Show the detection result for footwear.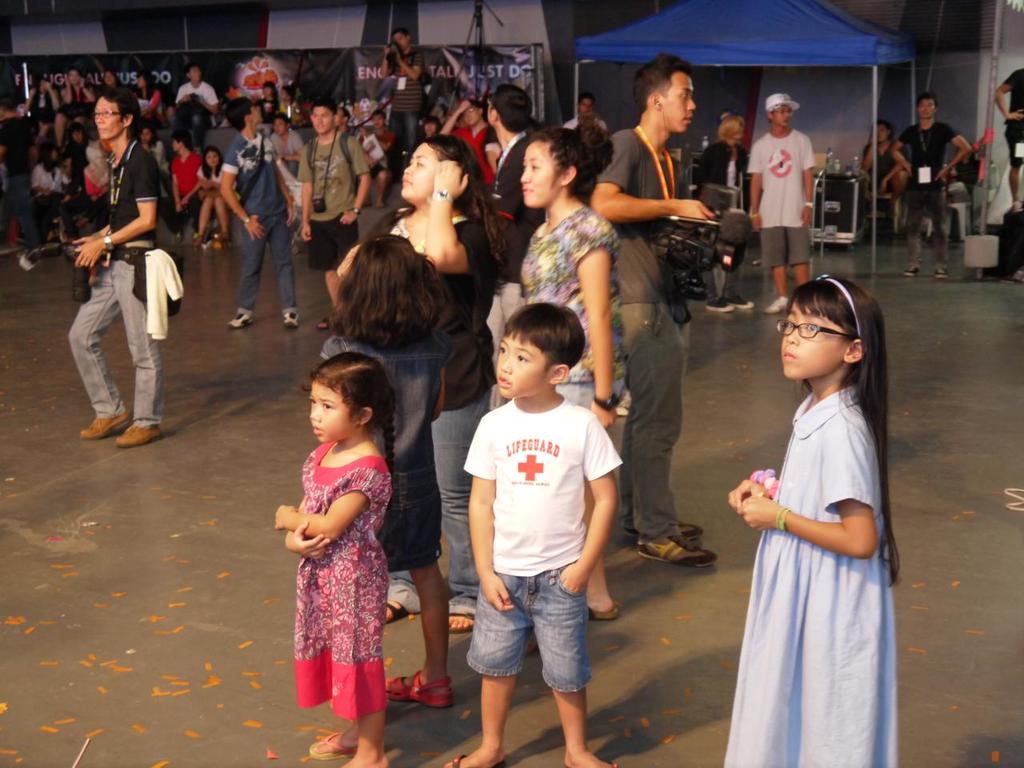
626, 518, 706, 538.
